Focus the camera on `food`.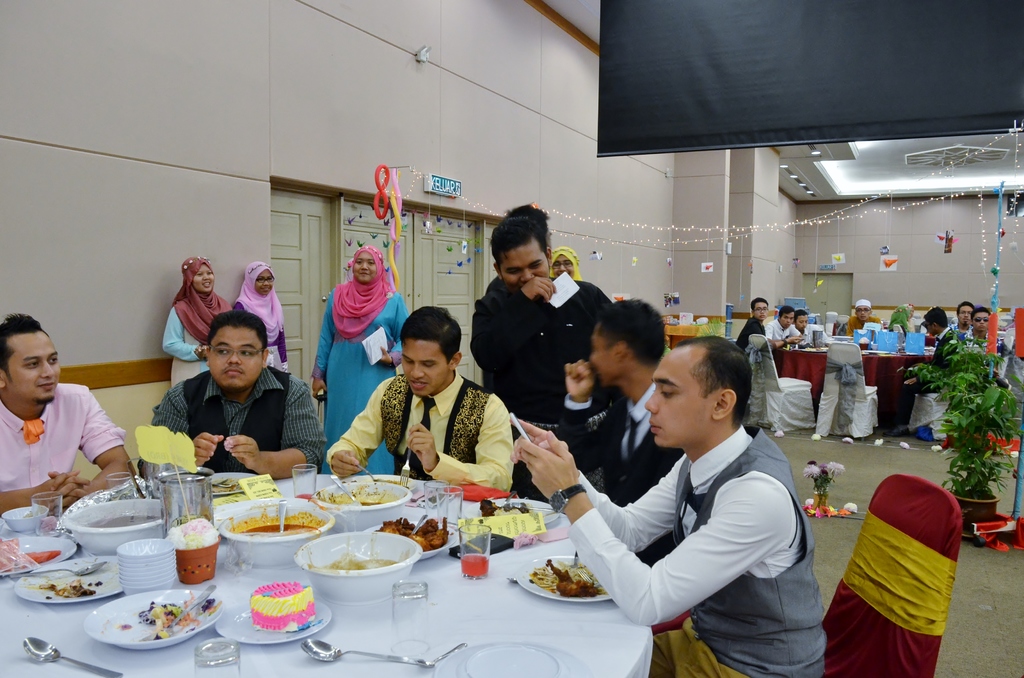
Focus region: x1=230, y1=510, x2=325, y2=540.
